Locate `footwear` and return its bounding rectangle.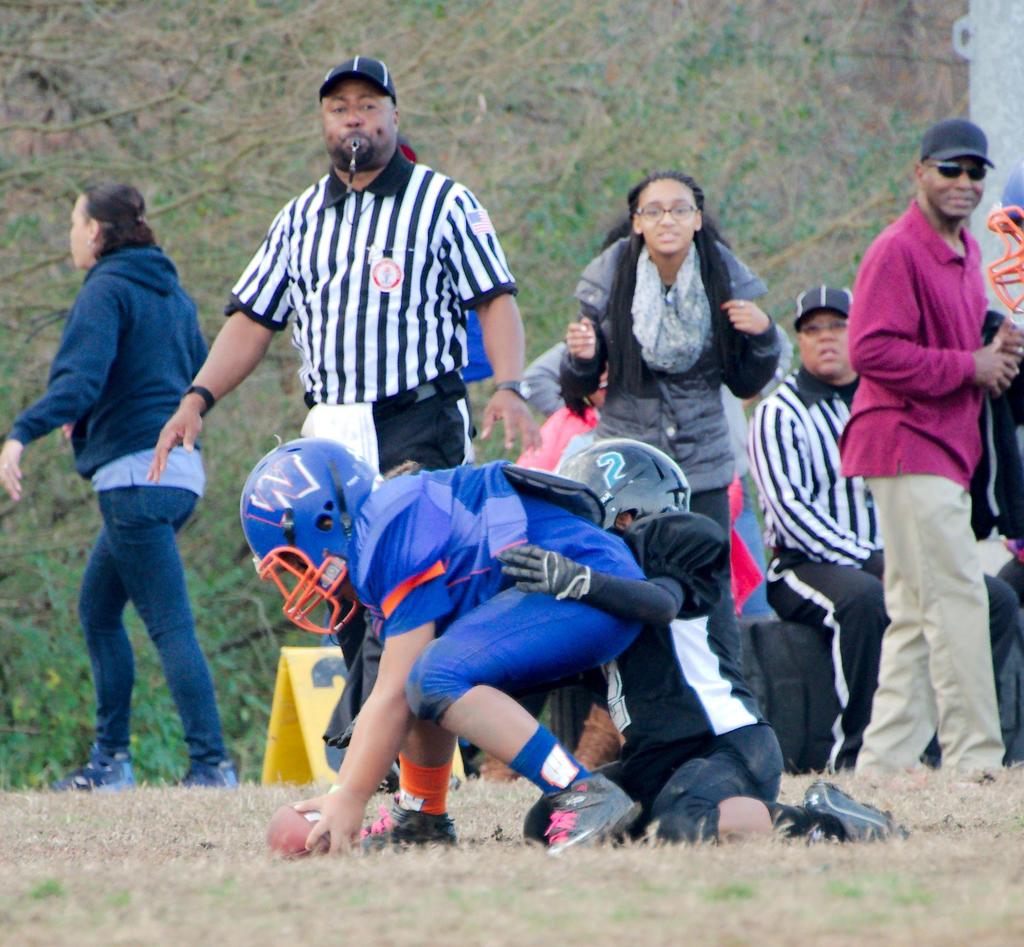
{"left": 353, "top": 798, "right": 460, "bottom": 850}.
